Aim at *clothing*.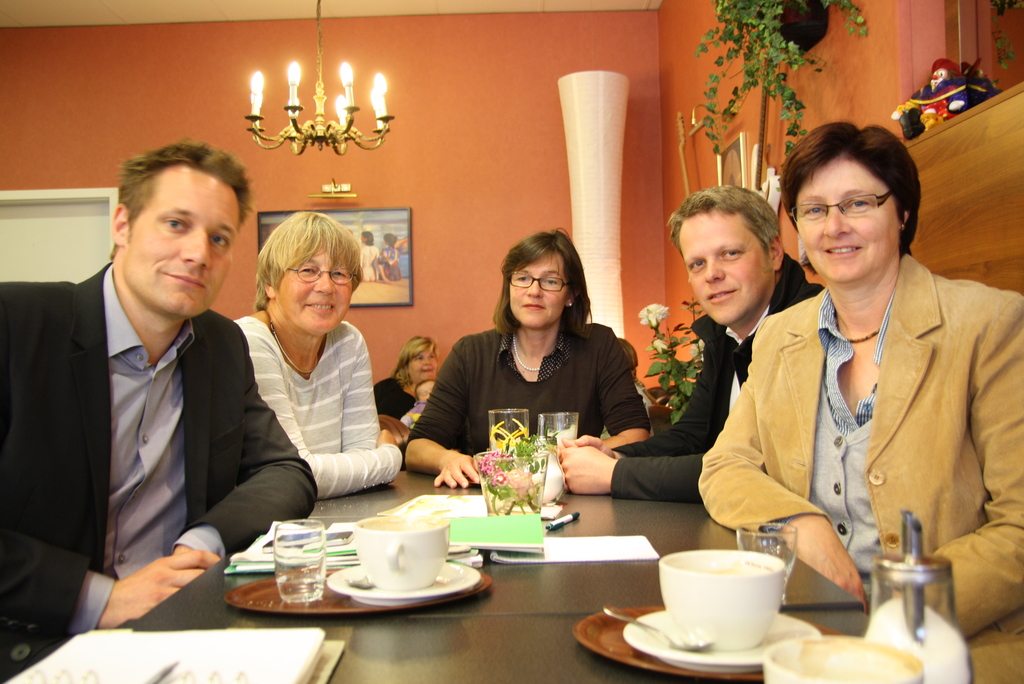
Aimed at 230 313 399 500.
